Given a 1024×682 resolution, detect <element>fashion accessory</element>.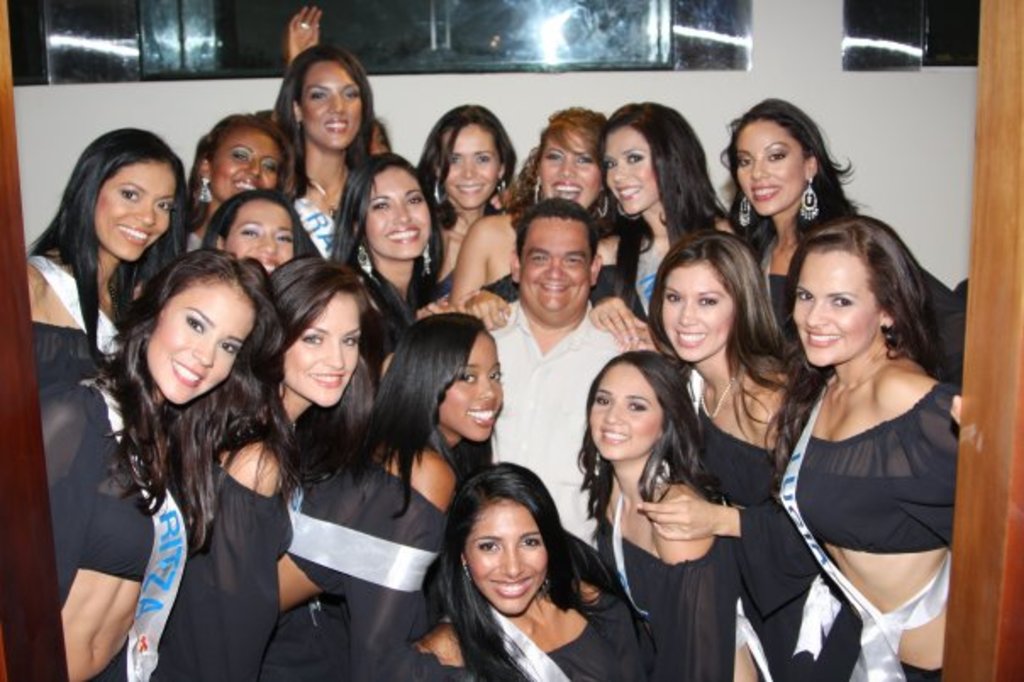
Rect(198, 173, 215, 205).
